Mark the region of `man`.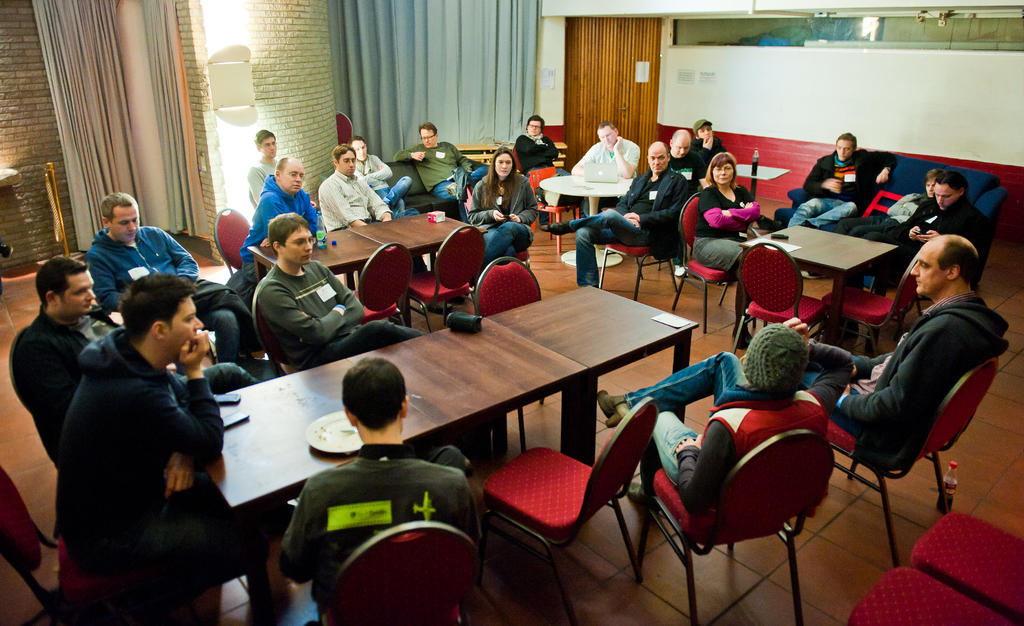
Region: 394, 121, 491, 223.
